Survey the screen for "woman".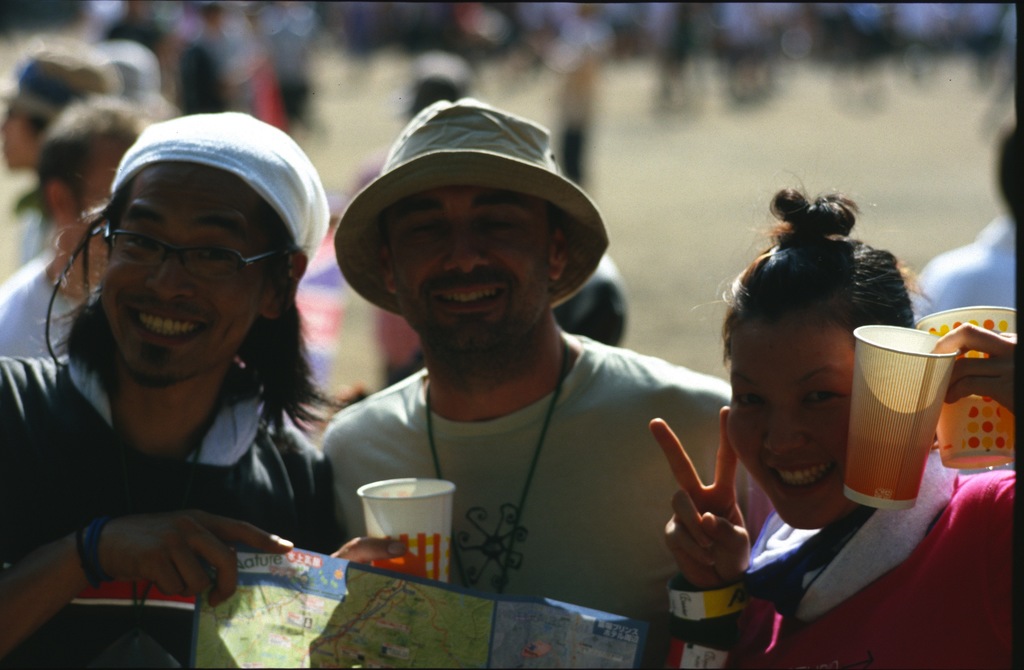
Survey found: x1=648 y1=193 x2=1018 y2=669.
